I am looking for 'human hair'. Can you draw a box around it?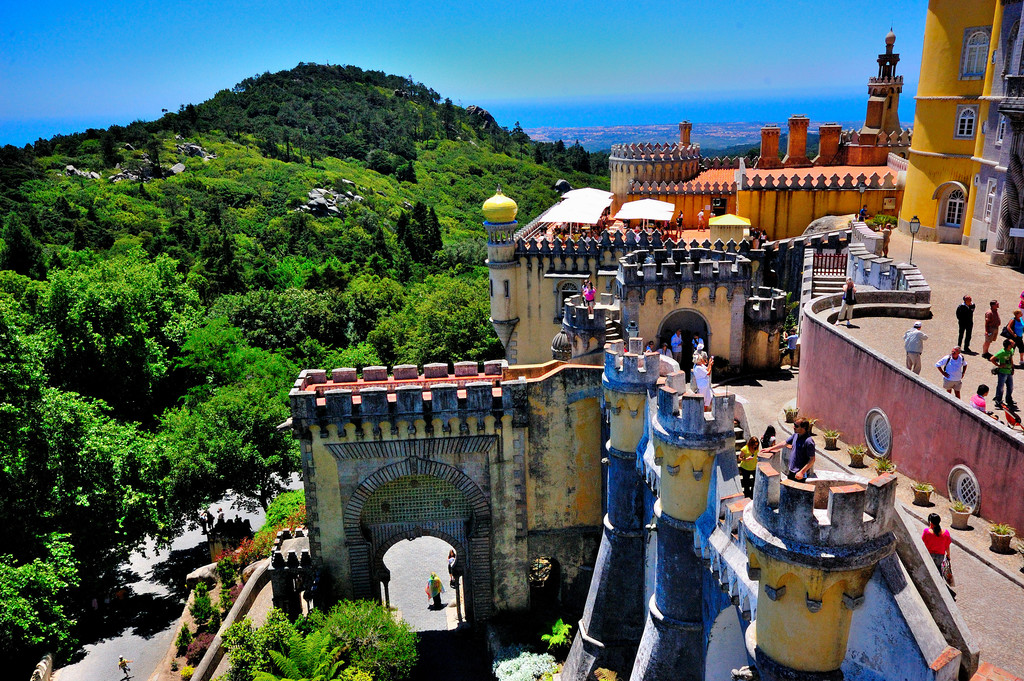
Sure, the bounding box is (x1=964, y1=295, x2=973, y2=304).
